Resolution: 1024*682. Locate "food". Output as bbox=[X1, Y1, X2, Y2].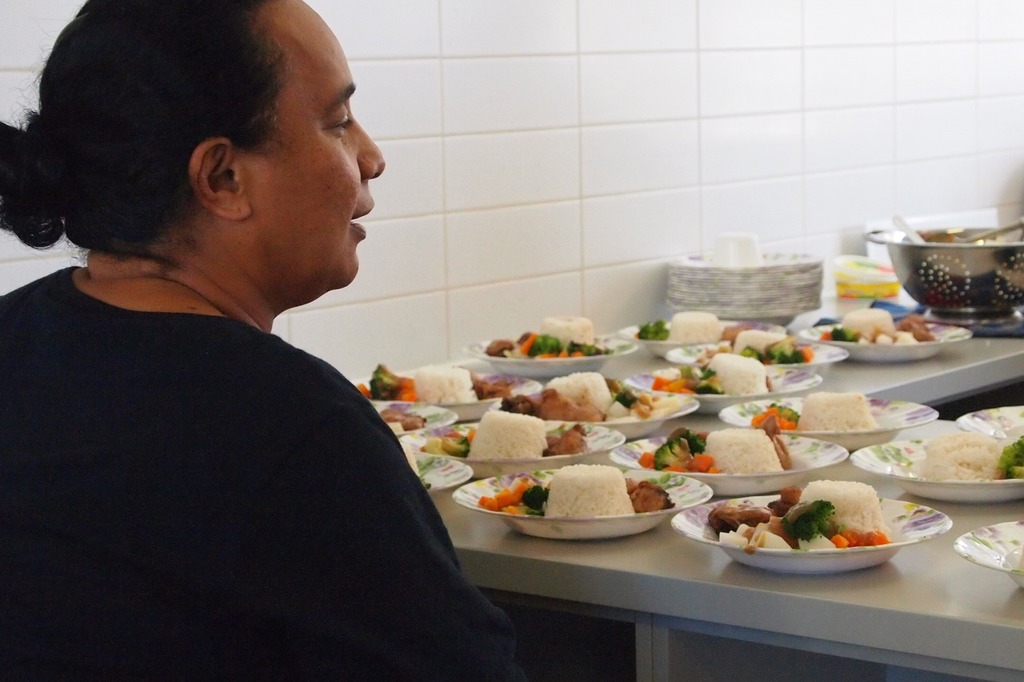
bbox=[648, 349, 776, 390].
